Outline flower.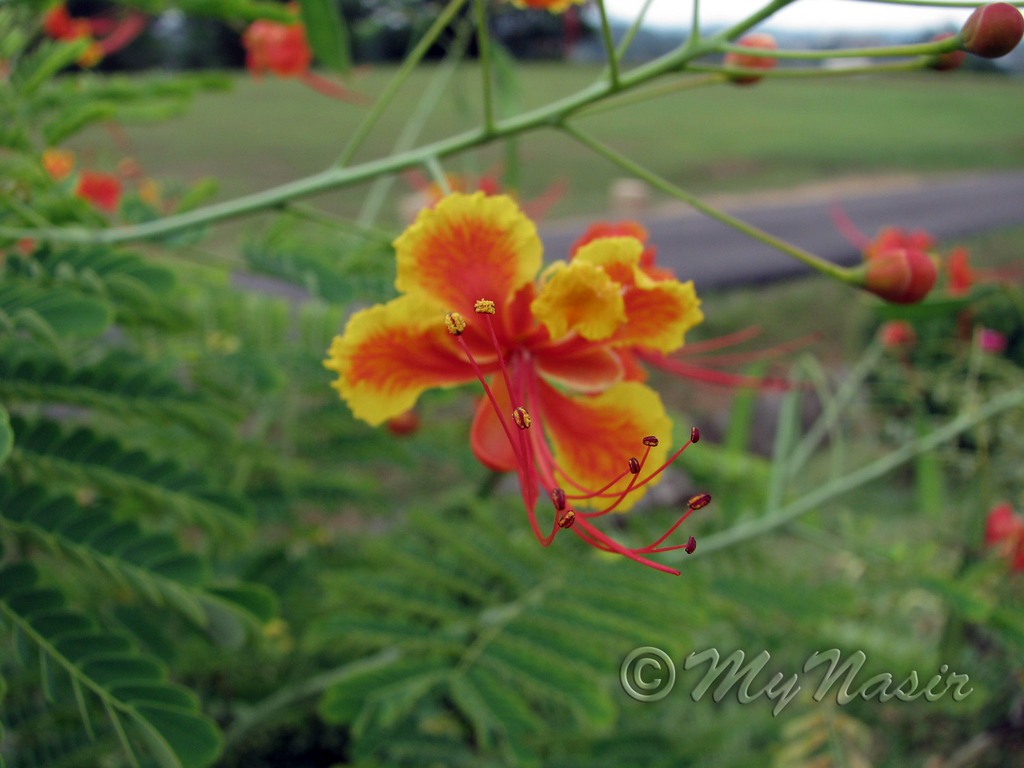
Outline: [242, 12, 361, 103].
